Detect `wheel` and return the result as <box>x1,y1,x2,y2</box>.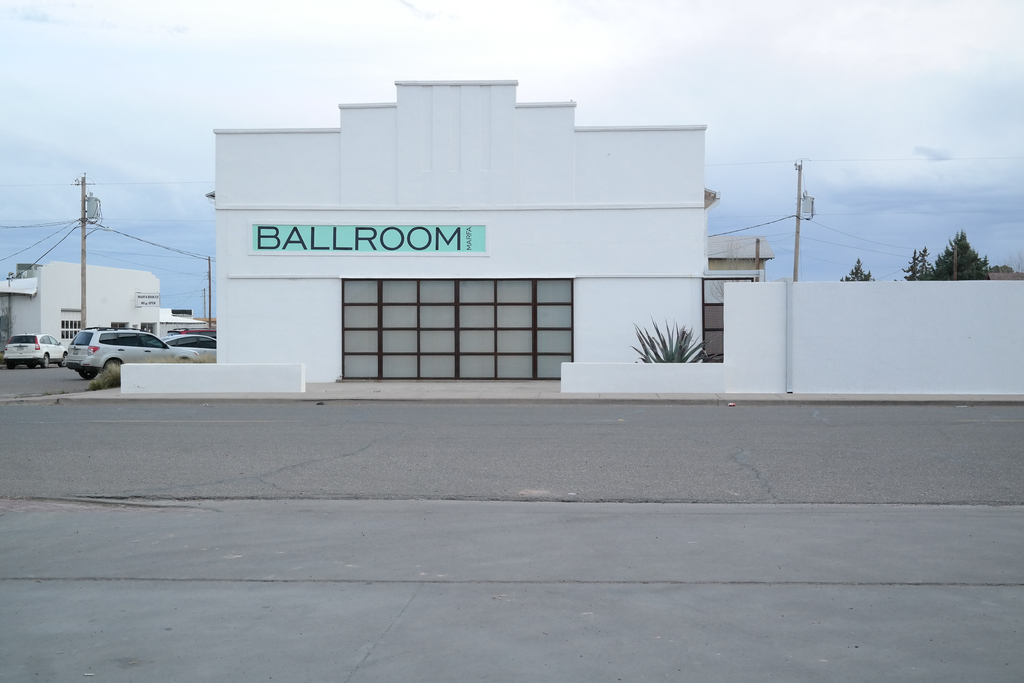
<box>82,371,100,381</box>.
